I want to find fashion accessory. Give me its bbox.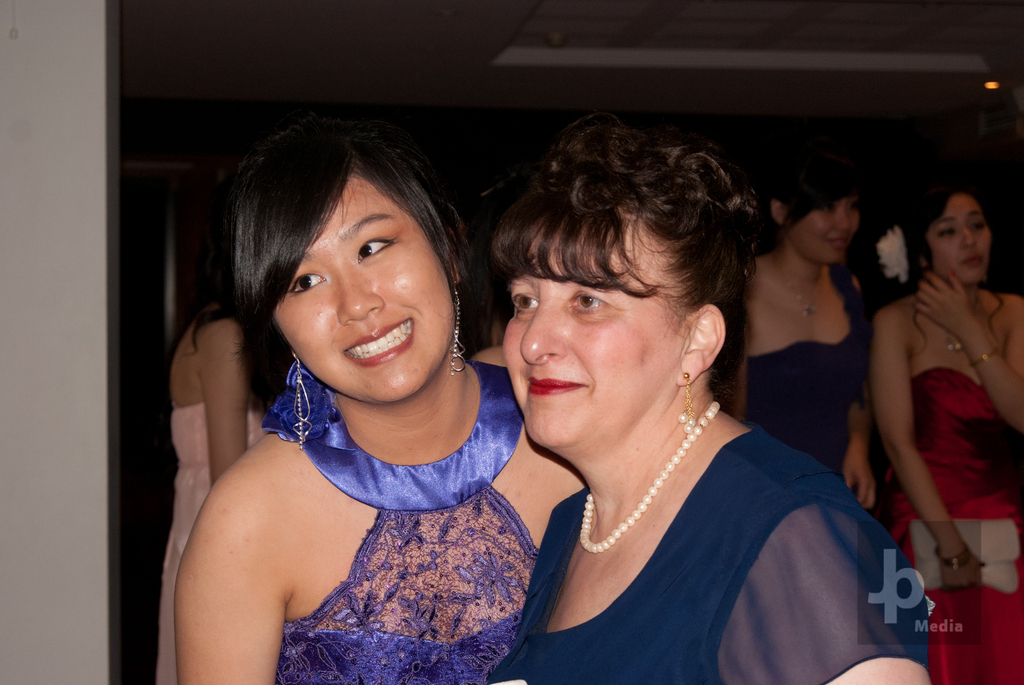
[573, 403, 726, 551].
